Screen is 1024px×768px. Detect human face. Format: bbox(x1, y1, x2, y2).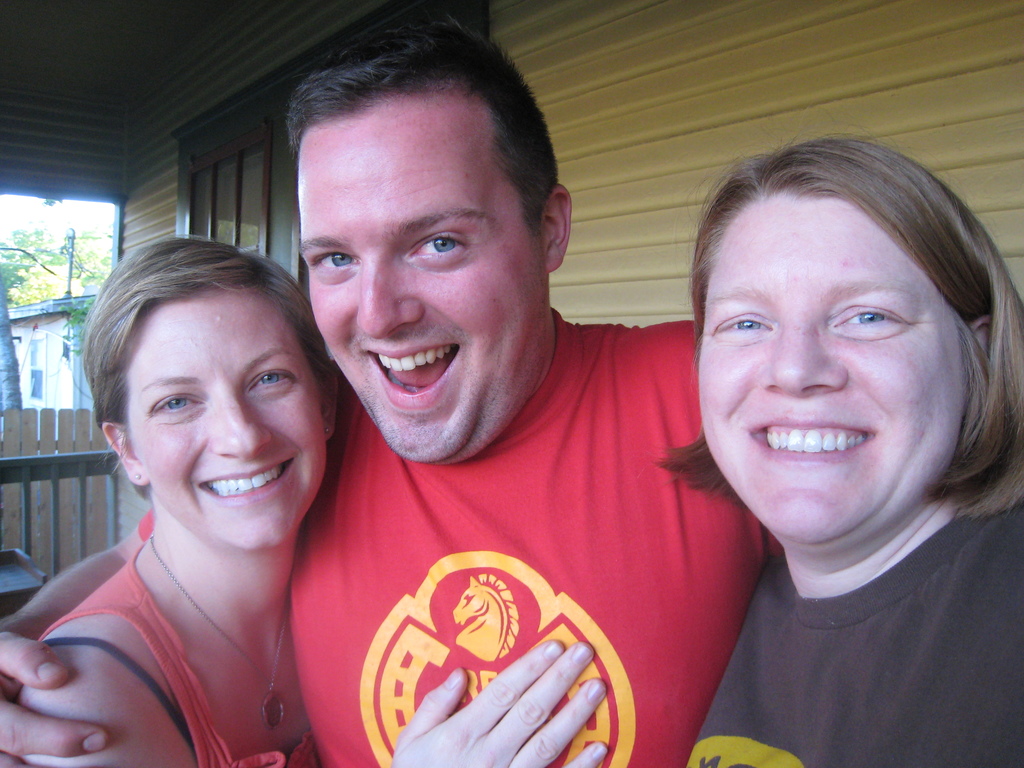
bbox(120, 294, 325, 556).
